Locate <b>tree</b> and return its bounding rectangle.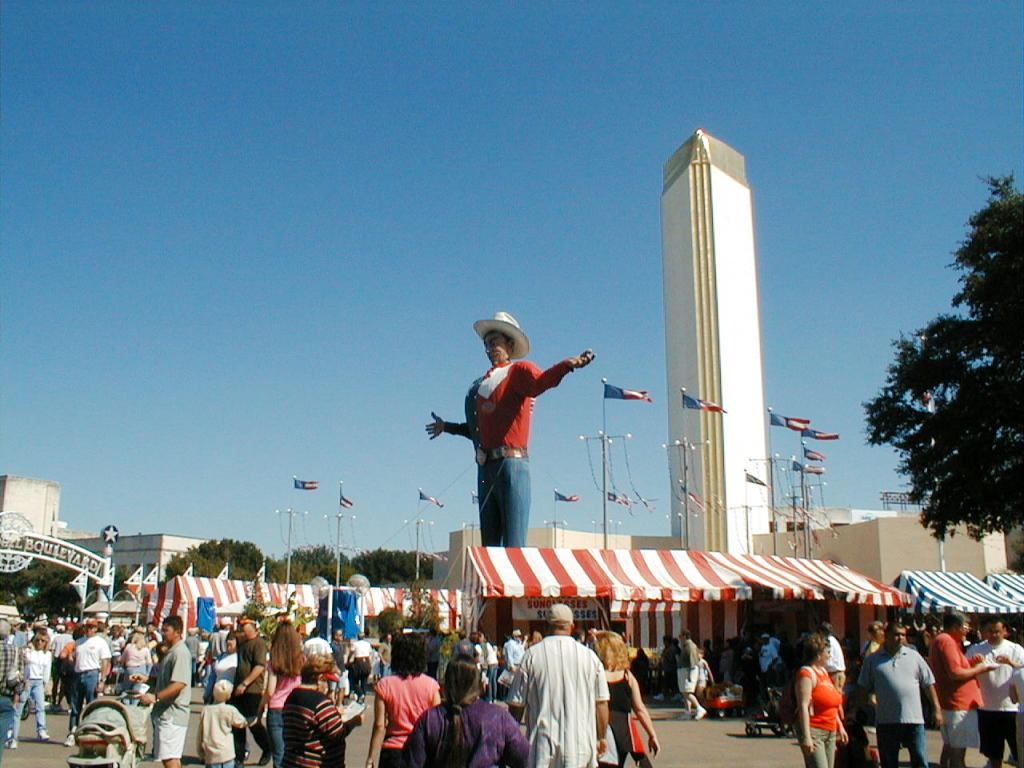
x1=861, y1=201, x2=1014, y2=612.
